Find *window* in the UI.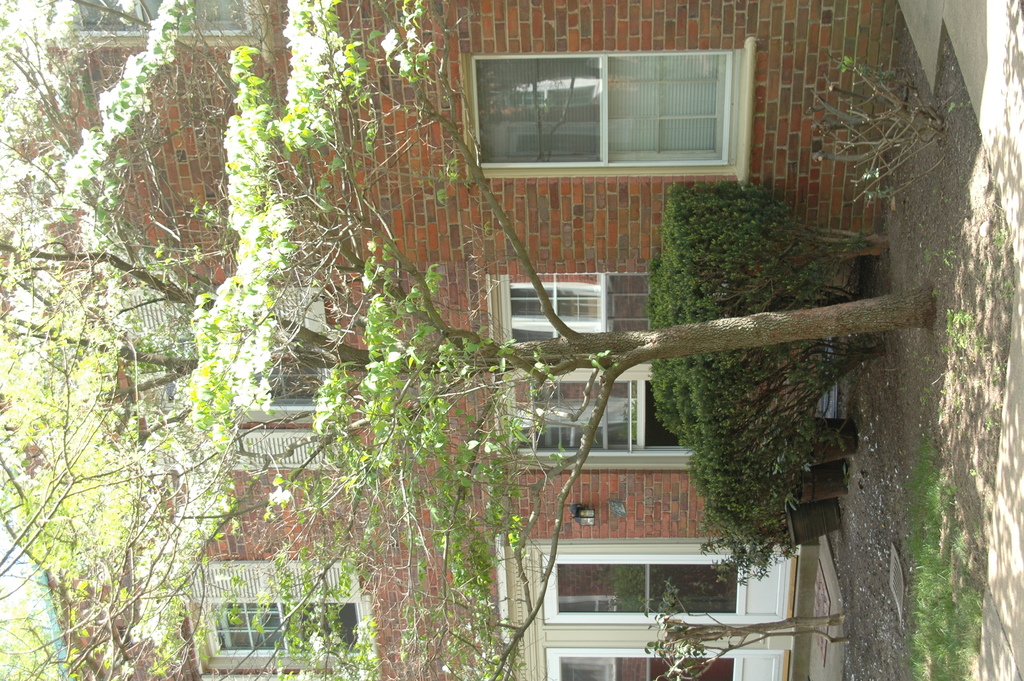
UI element at x1=125, y1=289, x2=341, y2=472.
